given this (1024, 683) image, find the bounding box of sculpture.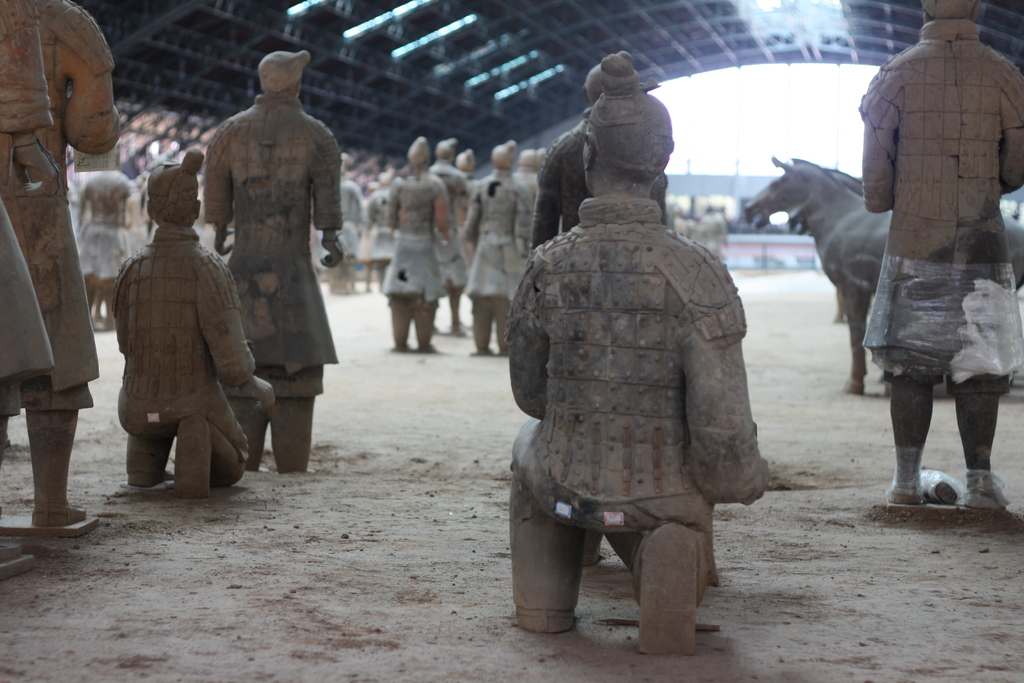
locate(0, 0, 131, 538).
